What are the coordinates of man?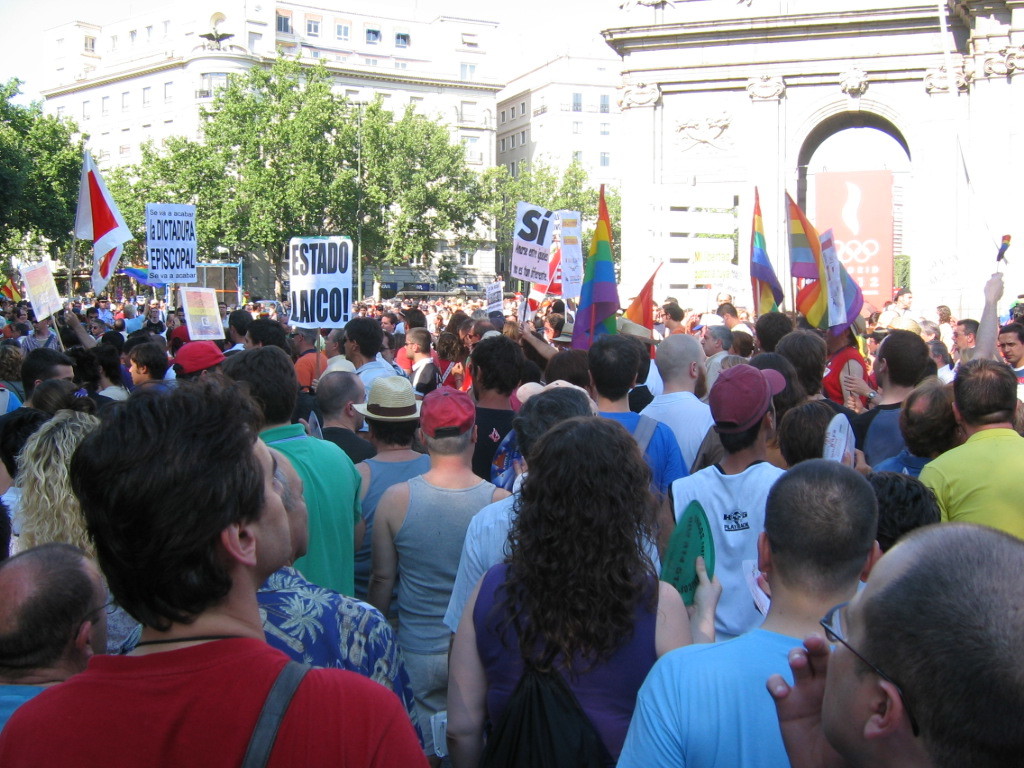
pyautogui.locateOnScreen(243, 320, 284, 351).
